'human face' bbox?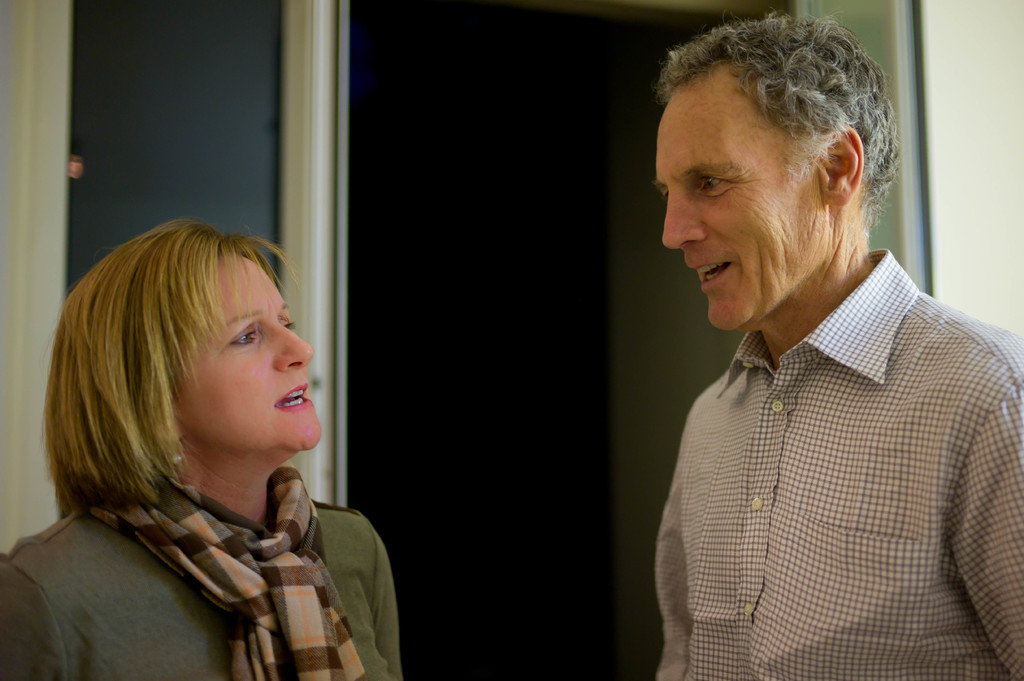
172:250:318:448
